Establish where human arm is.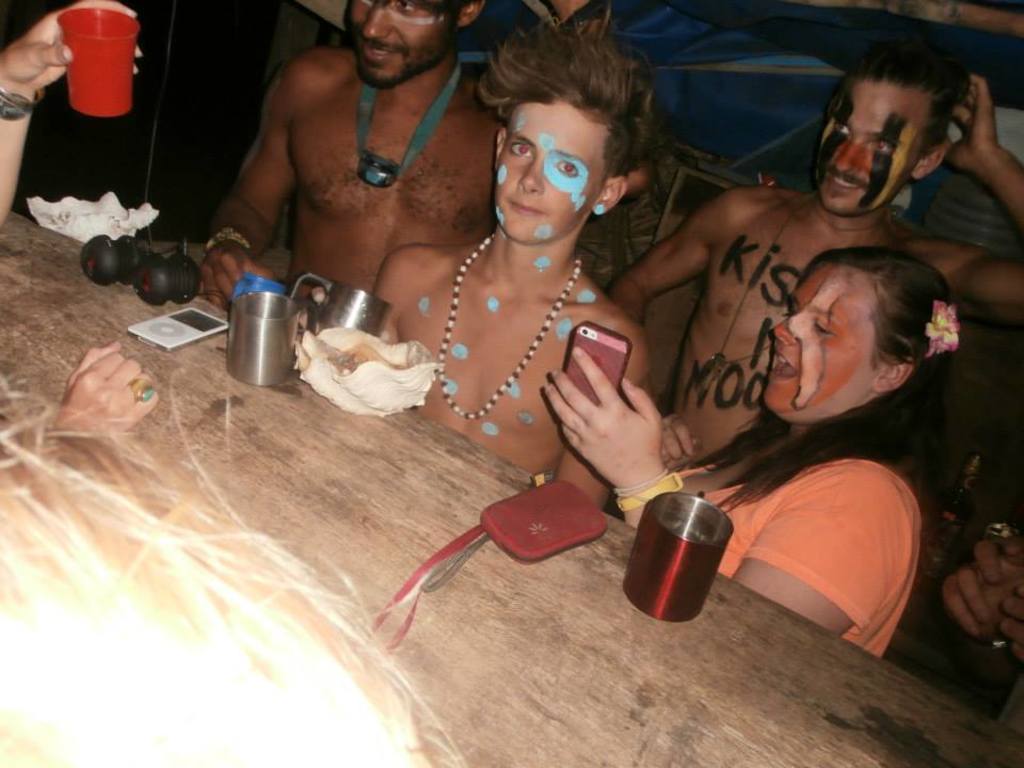
Established at box(938, 533, 1023, 636).
